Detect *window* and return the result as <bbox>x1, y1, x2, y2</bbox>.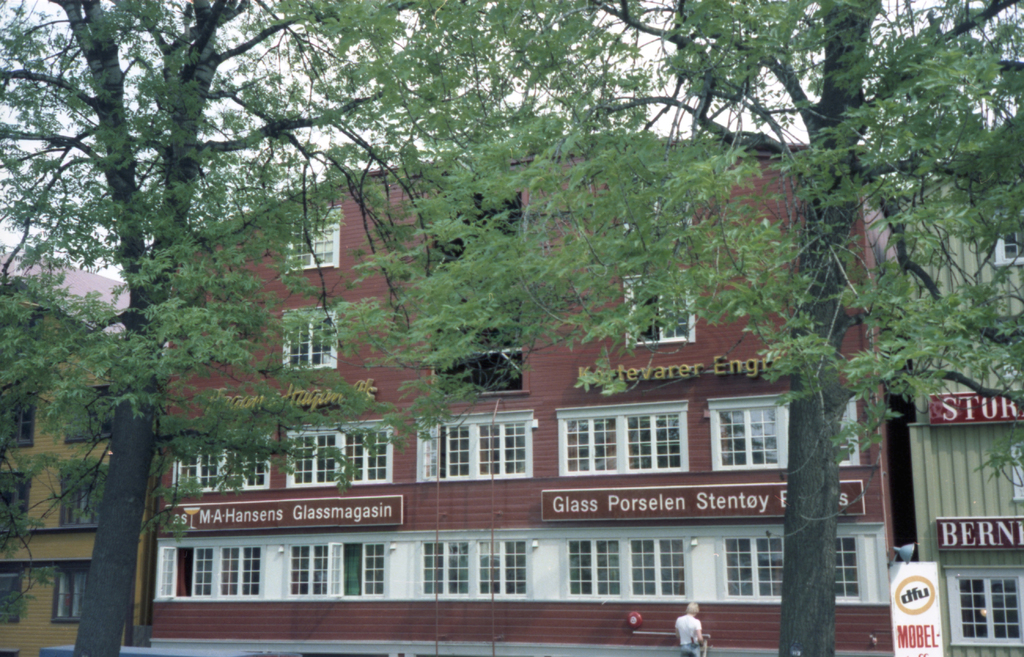
<bbox>620, 271, 691, 350</bbox>.
